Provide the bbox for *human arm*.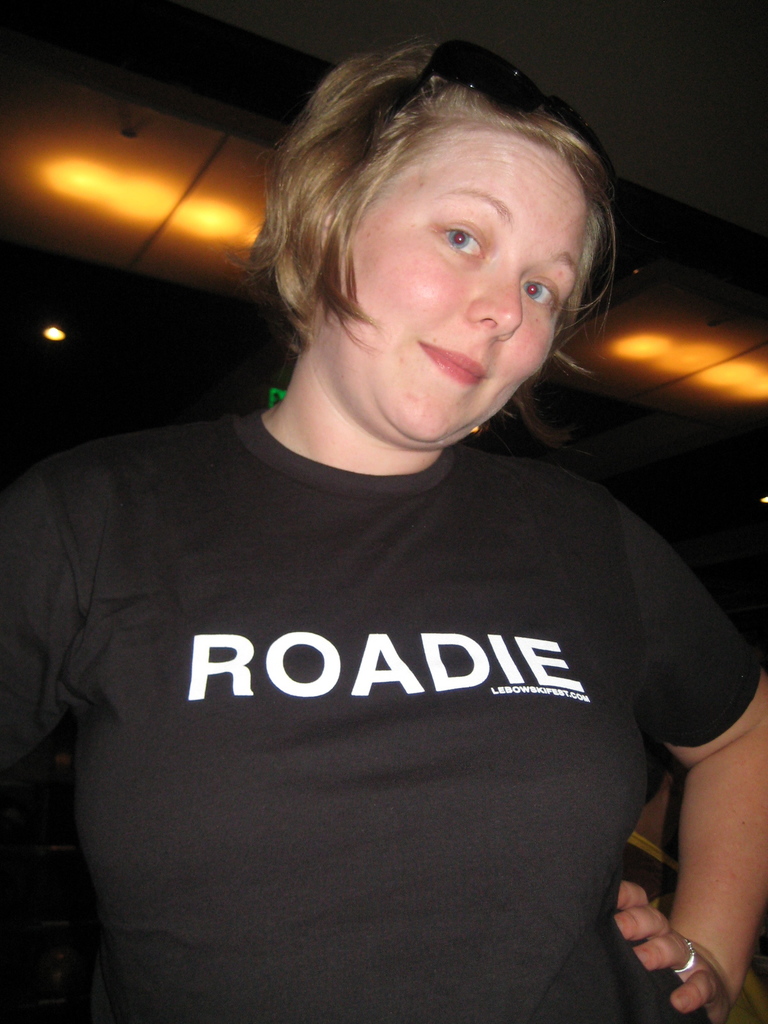
crop(630, 708, 755, 1016).
